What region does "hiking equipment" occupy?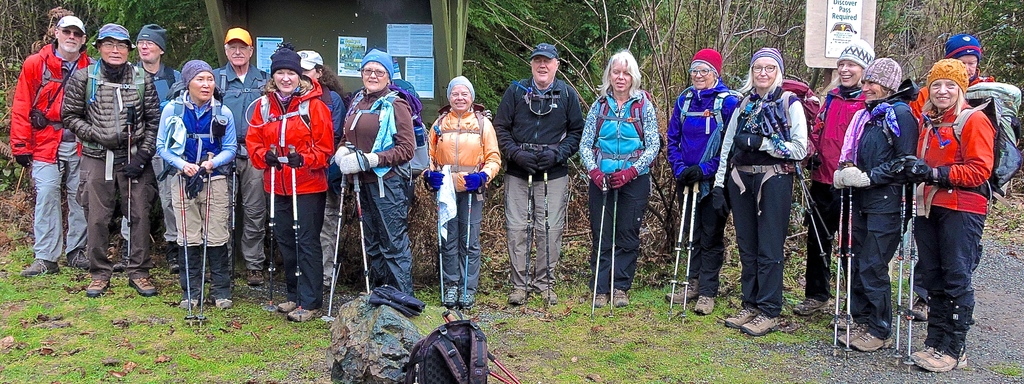
region(339, 77, 431, 200).
